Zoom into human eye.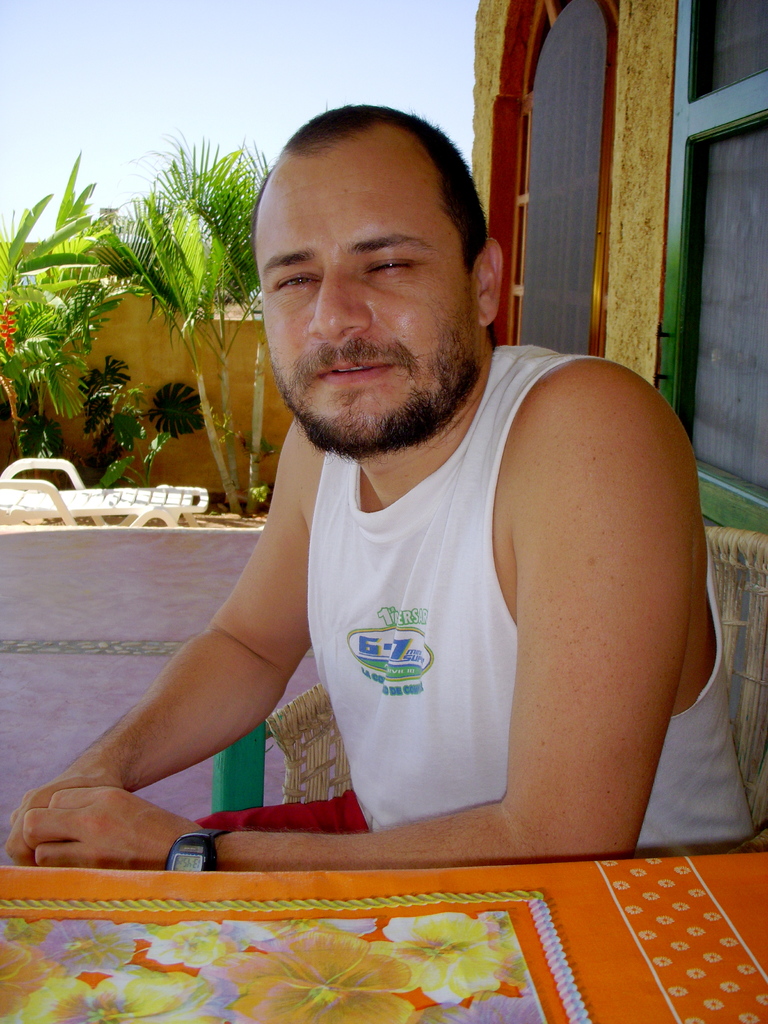
Zoom target: crop(272, 273, 321, 293).
